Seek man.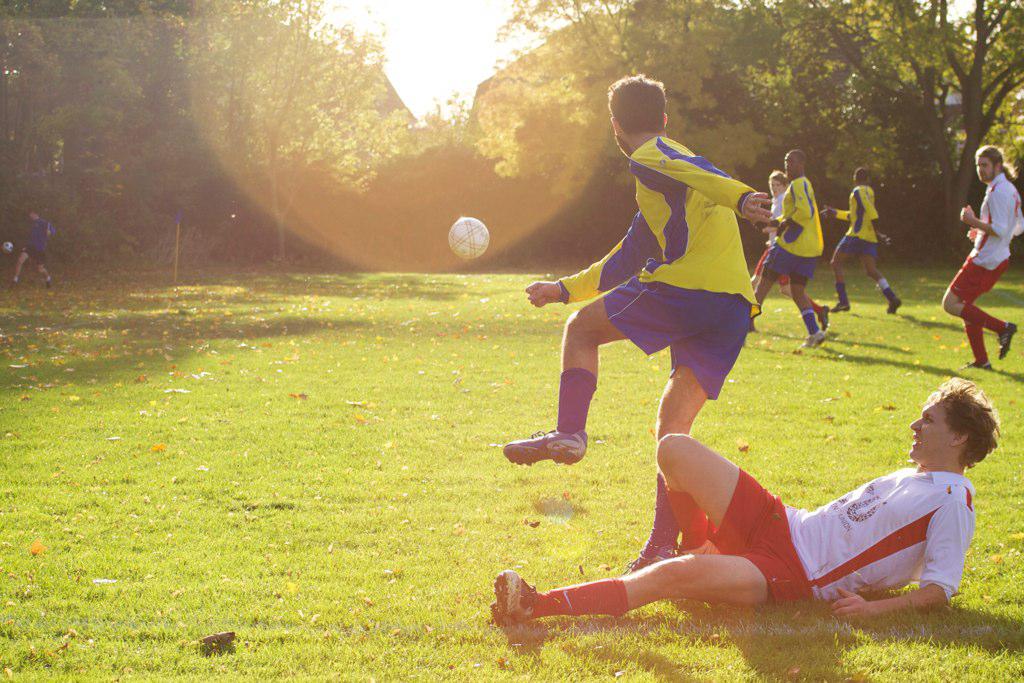
pyautogui.locateOnScreen(479, 374, 1017, 643).
